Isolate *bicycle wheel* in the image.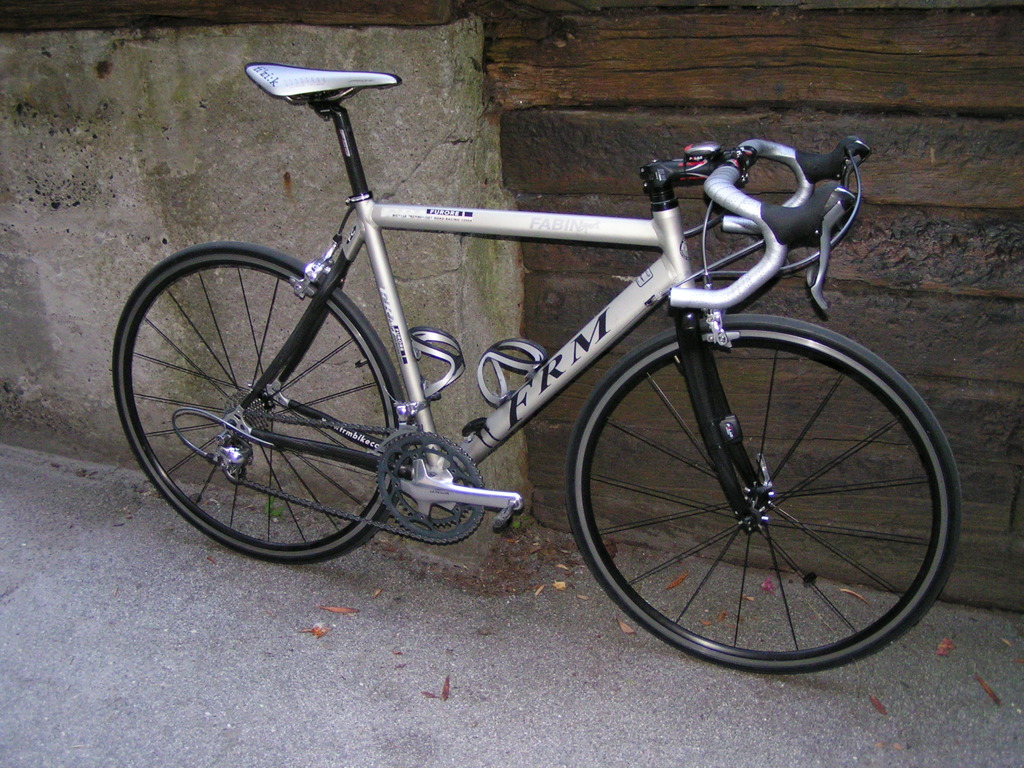
Isolated region: {"left": 111, "top": 240, "right": 406, "bottom": 566}.
